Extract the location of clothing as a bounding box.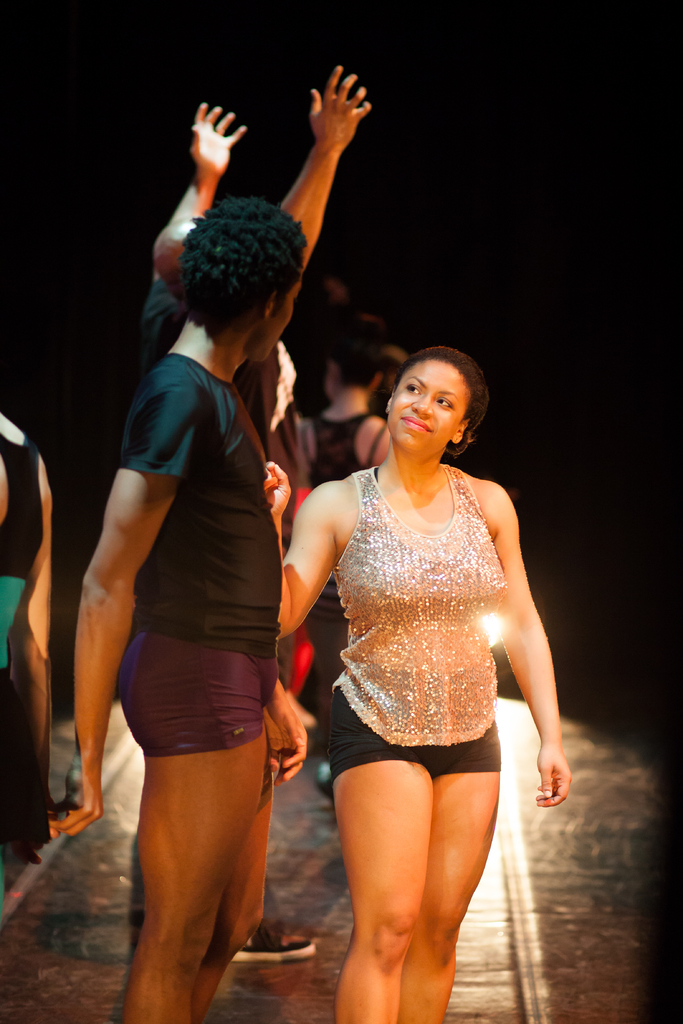
(303,447,557,843).
